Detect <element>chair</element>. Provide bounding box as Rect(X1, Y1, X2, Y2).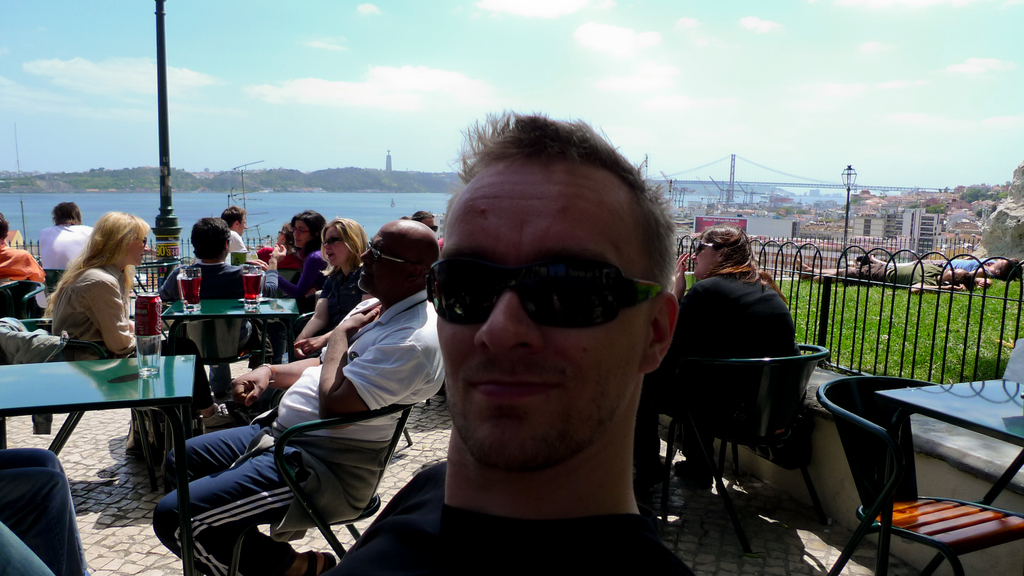
Rect(802, 348, 1016, 570).
